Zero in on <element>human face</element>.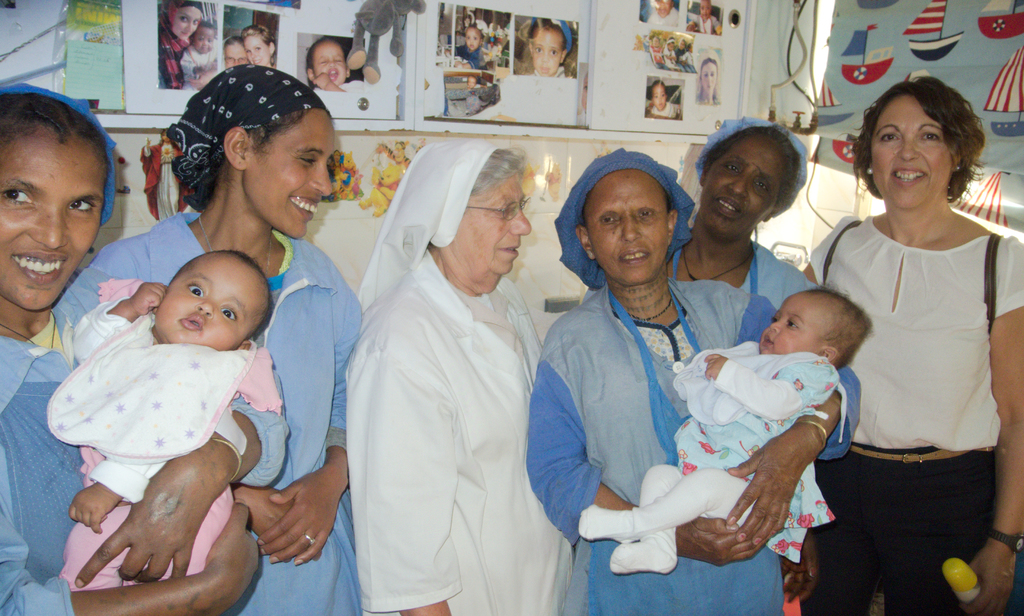
Zeroed in: rect(593, 170, 668, 287).
